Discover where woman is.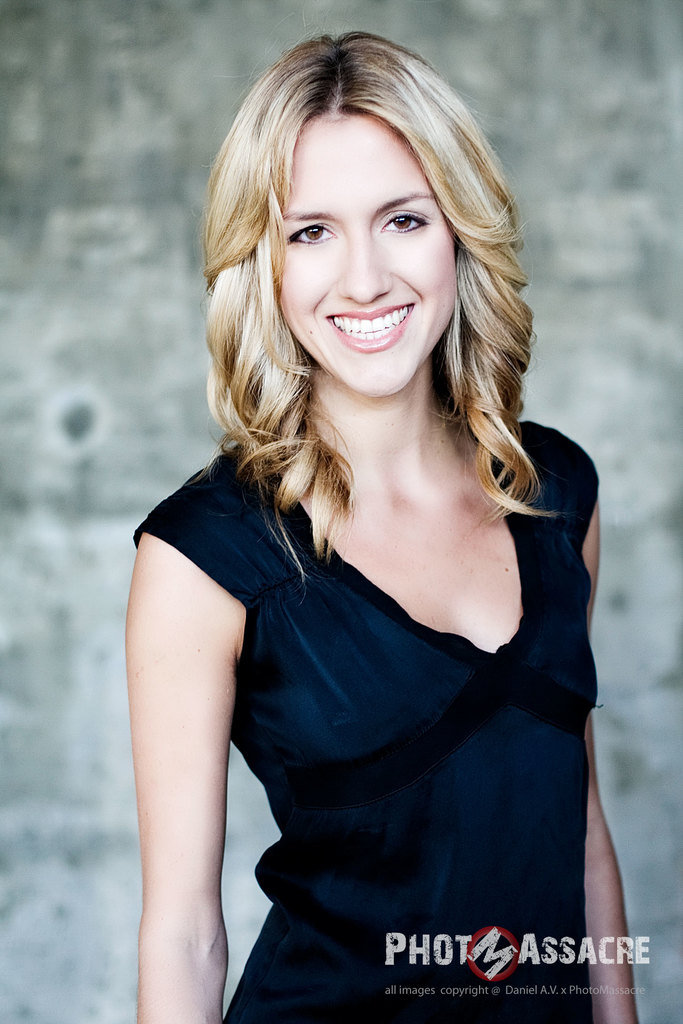
Discovered at crop(90, 13, 652, 1017).
